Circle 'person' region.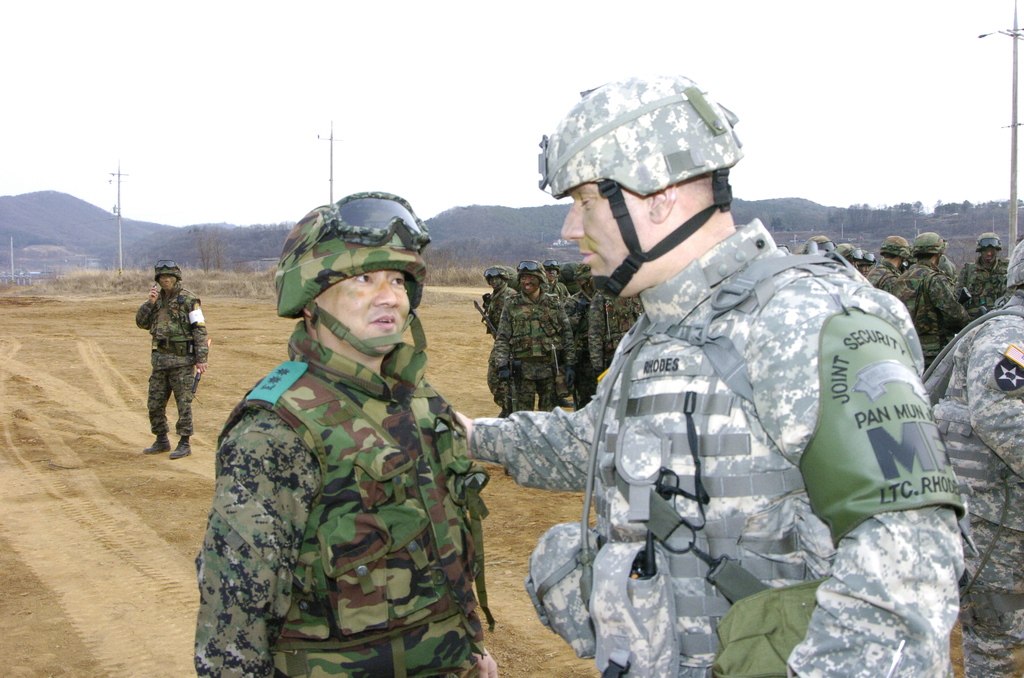
Region: bbox=(131, 263, 199, 467).
